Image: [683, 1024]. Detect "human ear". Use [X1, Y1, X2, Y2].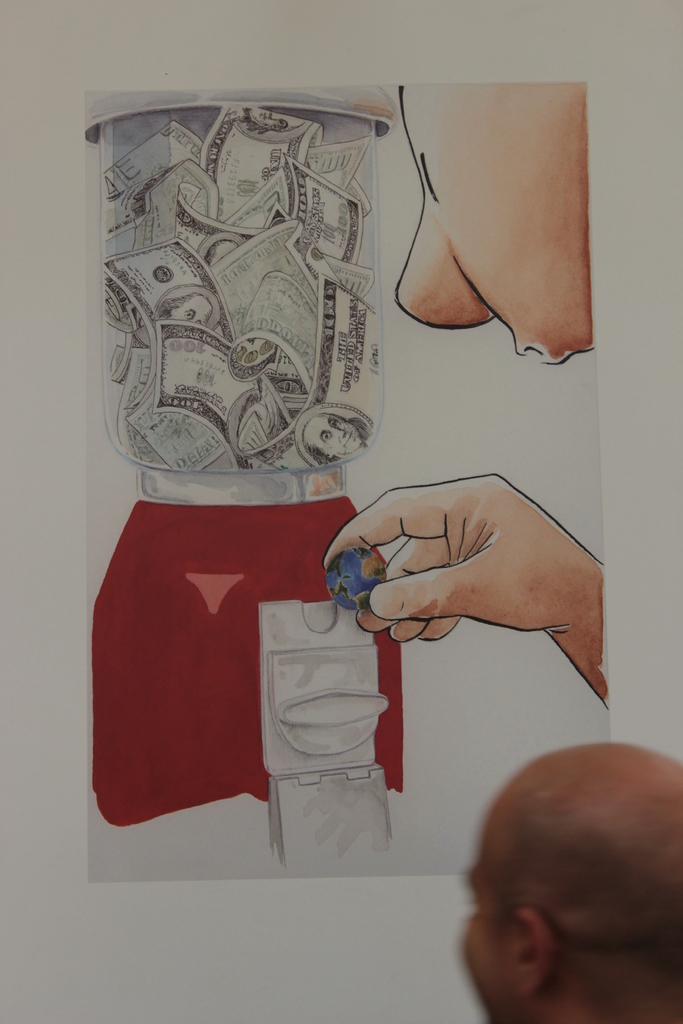
[522, 908, 548, 991].
